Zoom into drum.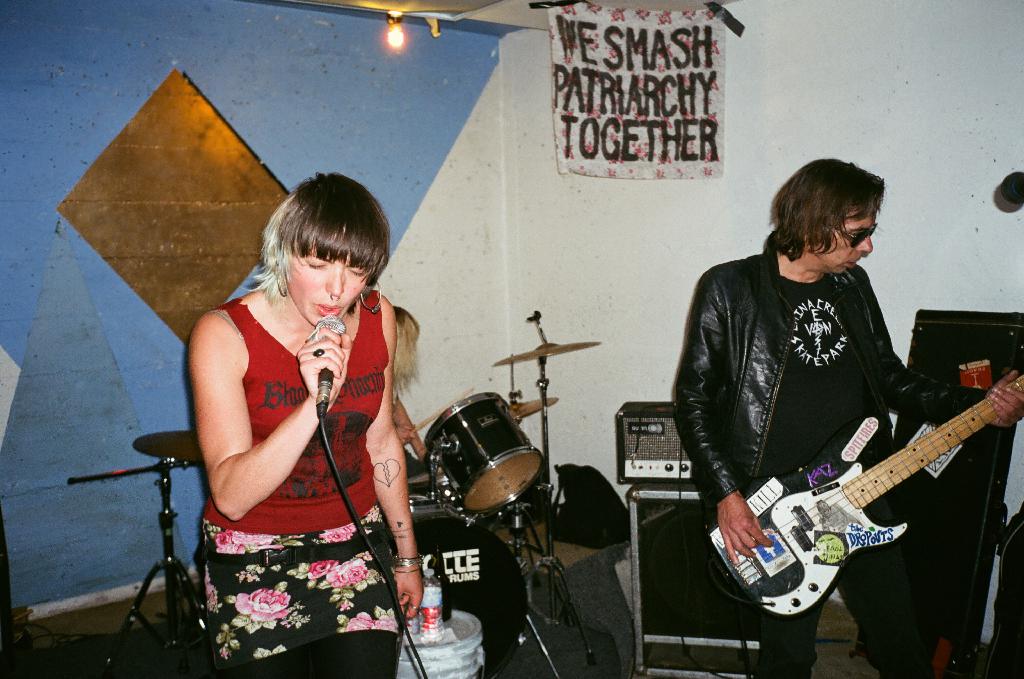
Zoom target: select_region(383, 498, 526, 678).
